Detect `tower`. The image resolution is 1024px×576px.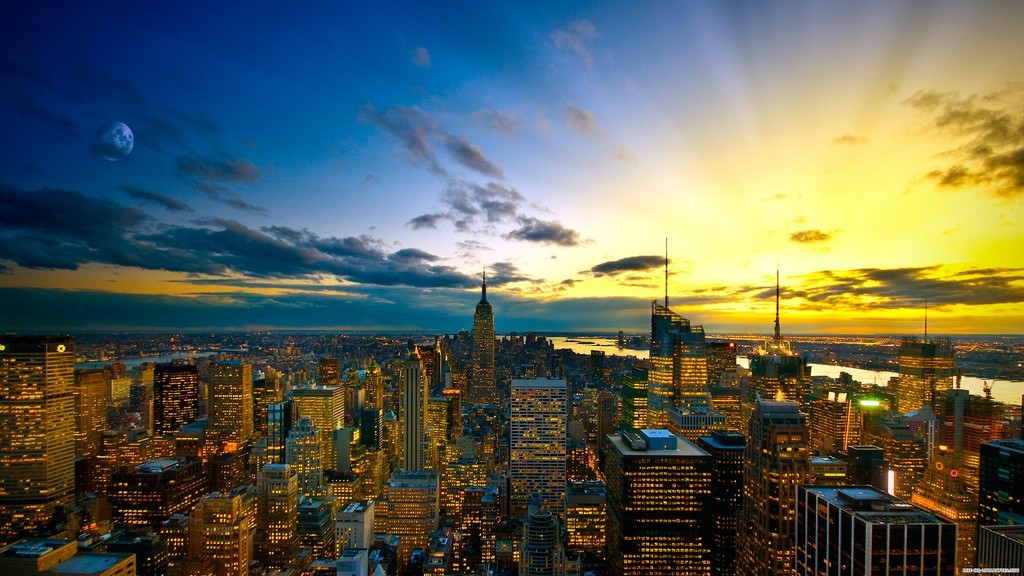
bbox=(320, 357, 345, 385).
